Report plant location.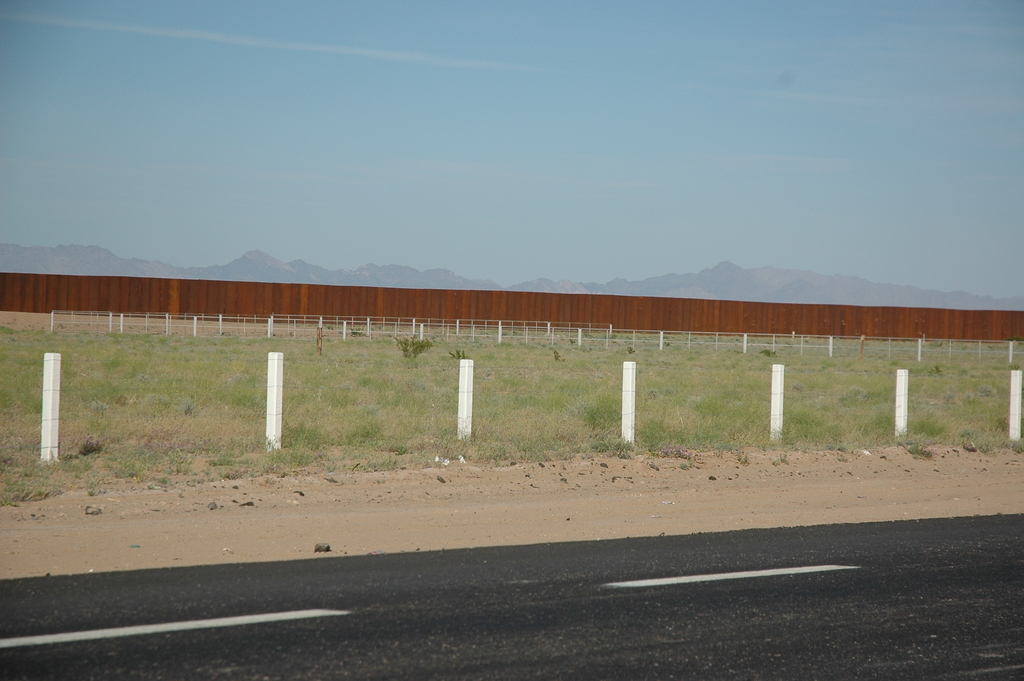
Report: [x1=576, y1=391, x2=615, y2=428].
